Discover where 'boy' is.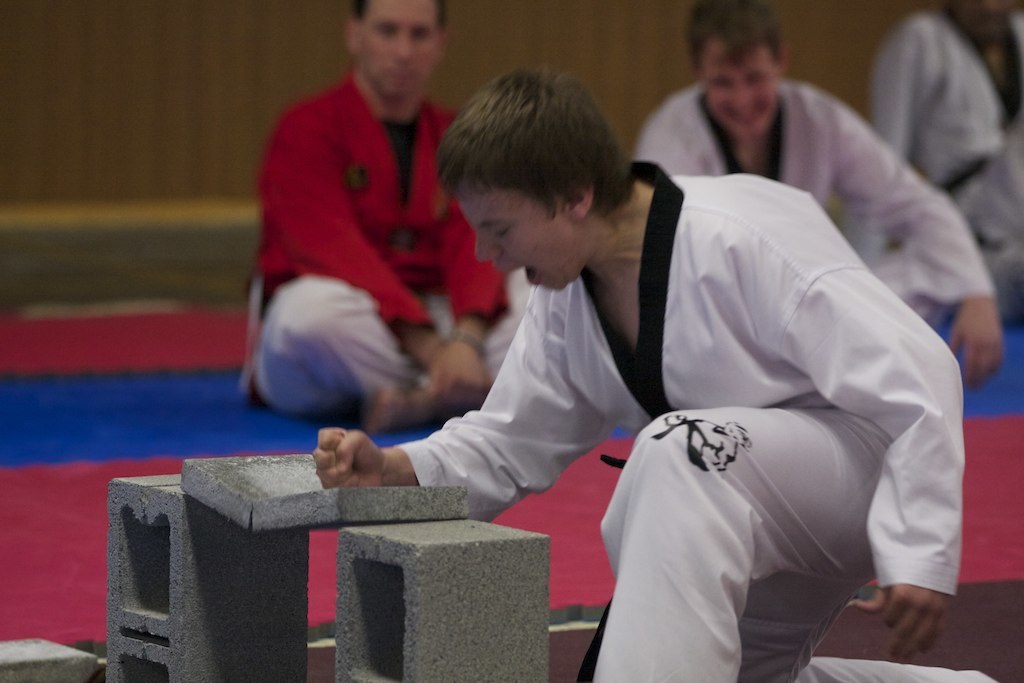
Discovered at 311/64/1000/682.
